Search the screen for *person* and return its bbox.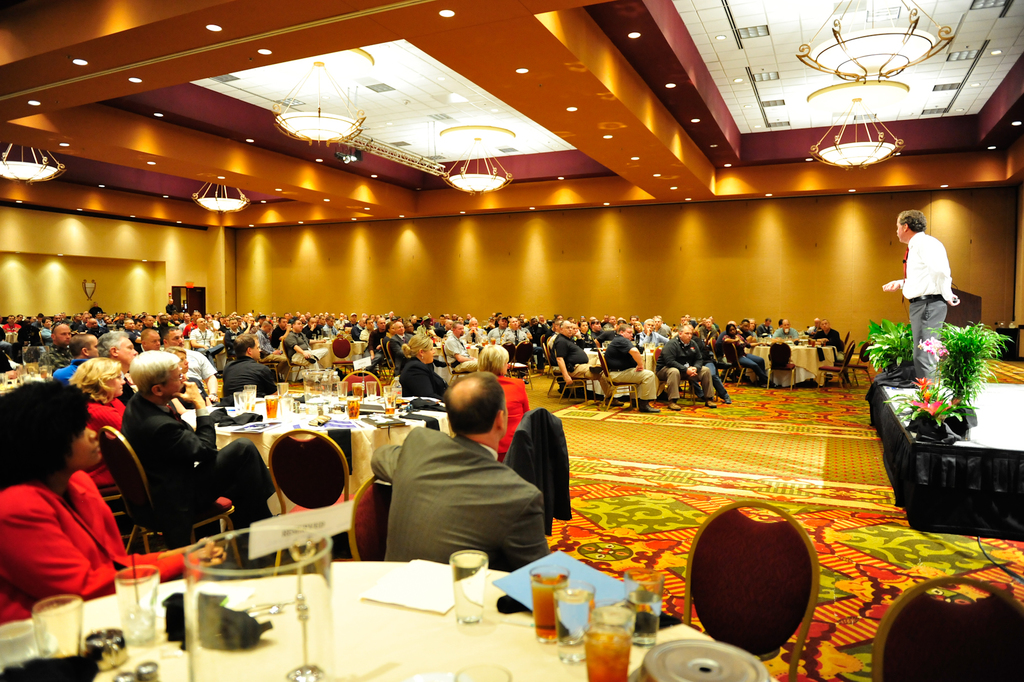
Found: 600, 322, 667, 413.
